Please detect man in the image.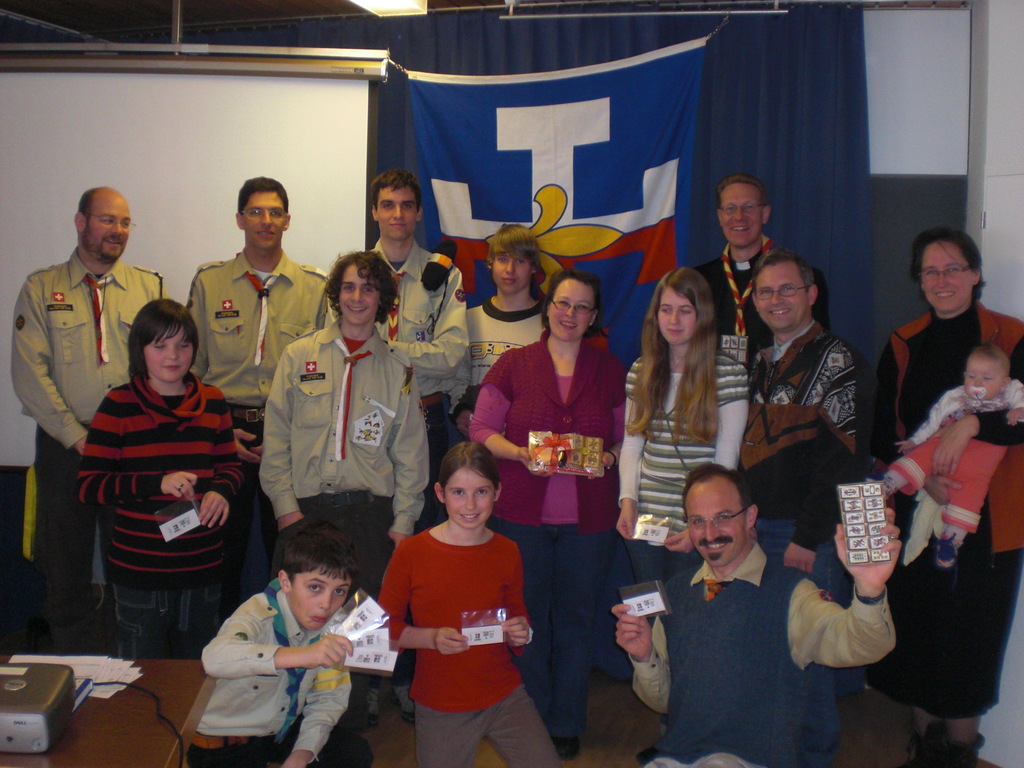
{"left": 11, "top": 185, "right": 170, "bottom": 659}.
